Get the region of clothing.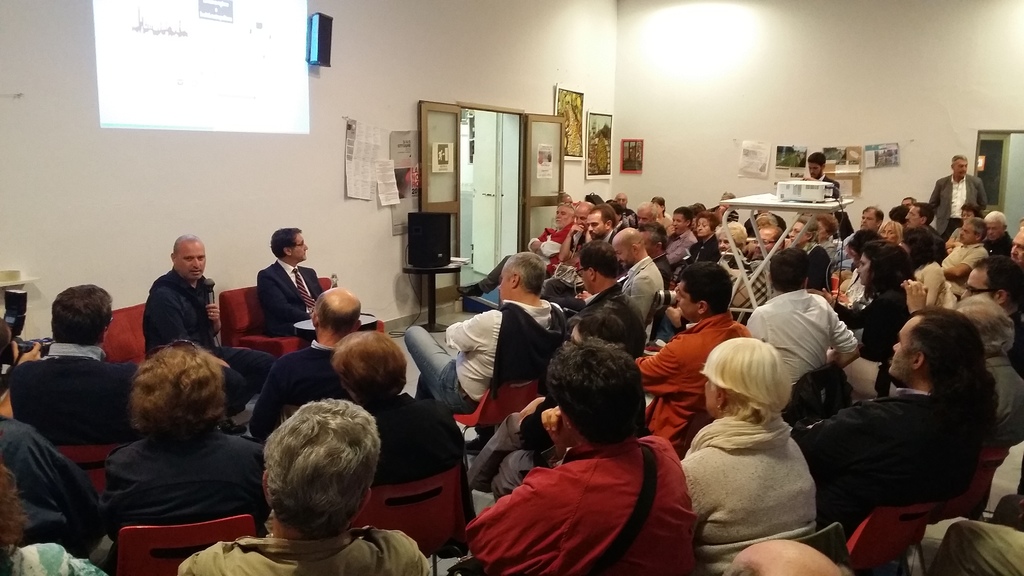
<box>620,205,635,220</box>.
